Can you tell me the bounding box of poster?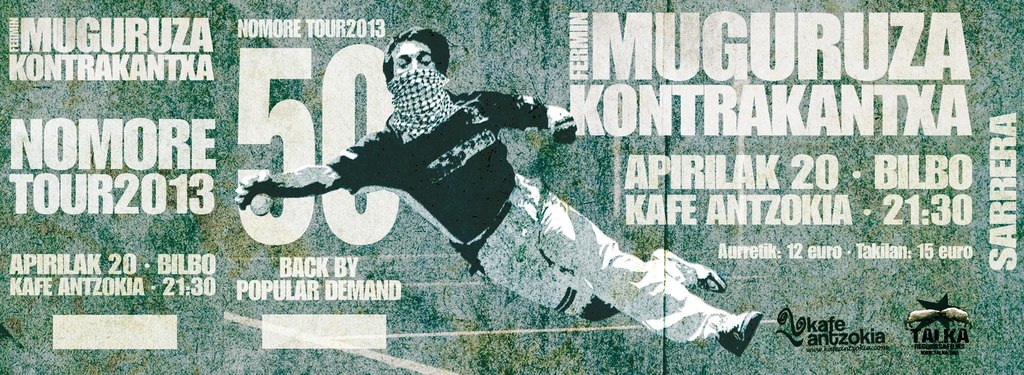
[0, 0, 1023, 374].
